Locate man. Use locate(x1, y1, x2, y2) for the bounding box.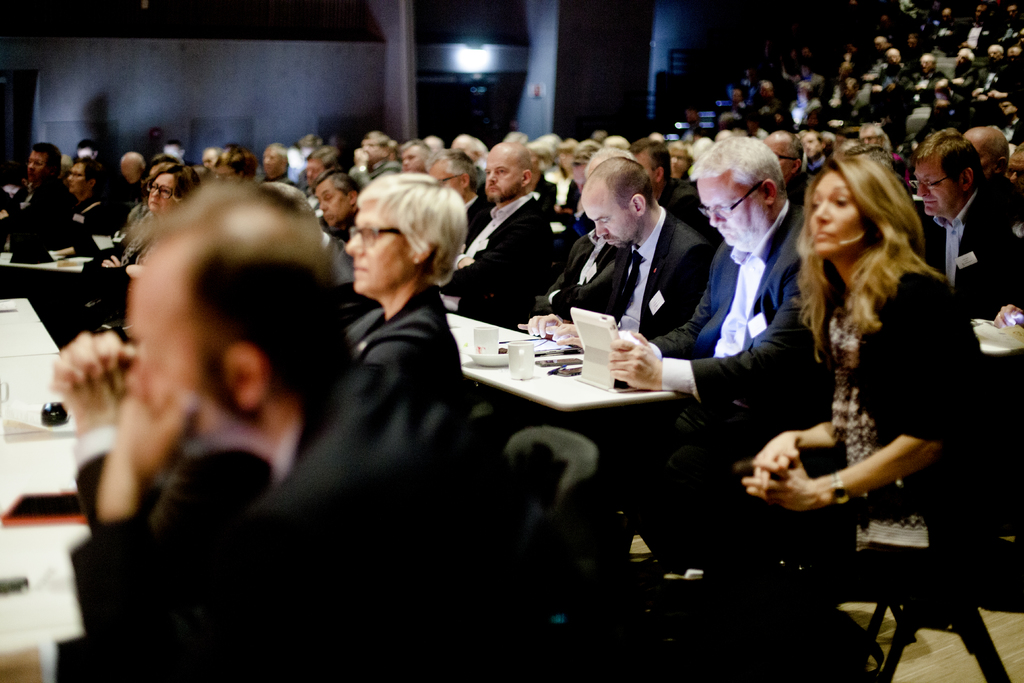
locate(740, 74, 784, 110).
